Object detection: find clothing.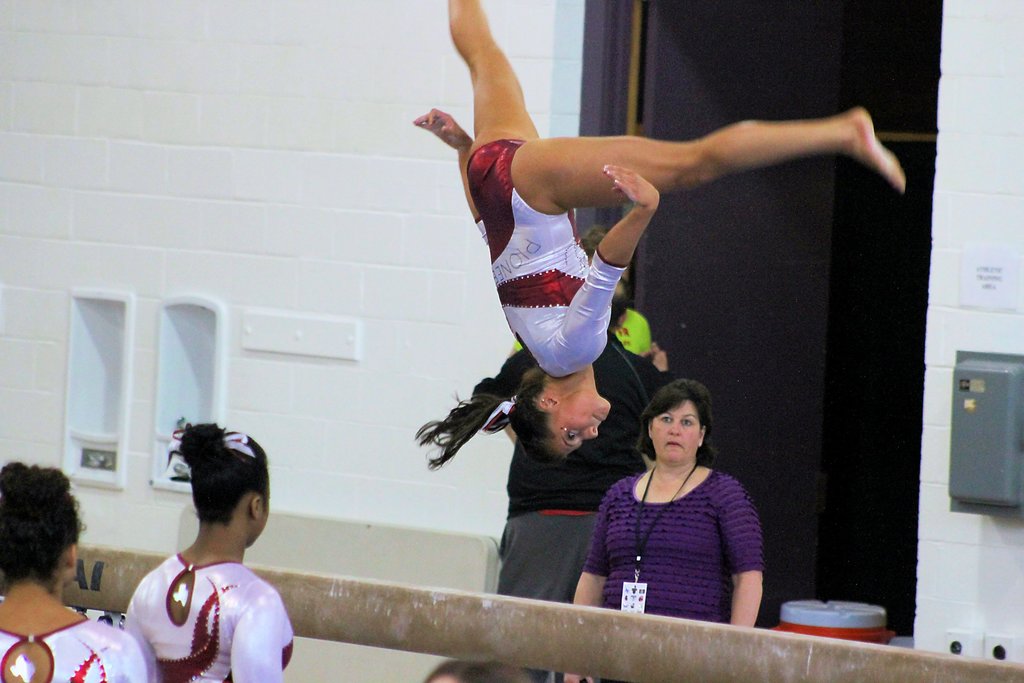
(x1=0, y1=620, x2=148, y2=682).
